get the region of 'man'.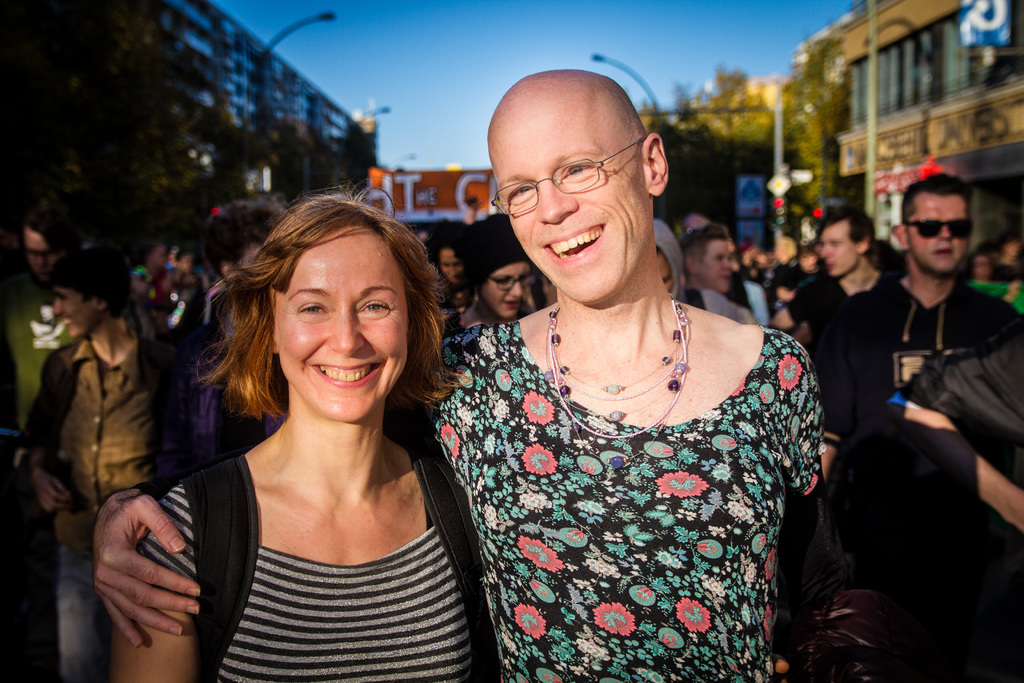
bbox=(2, 203, 155, 476).
